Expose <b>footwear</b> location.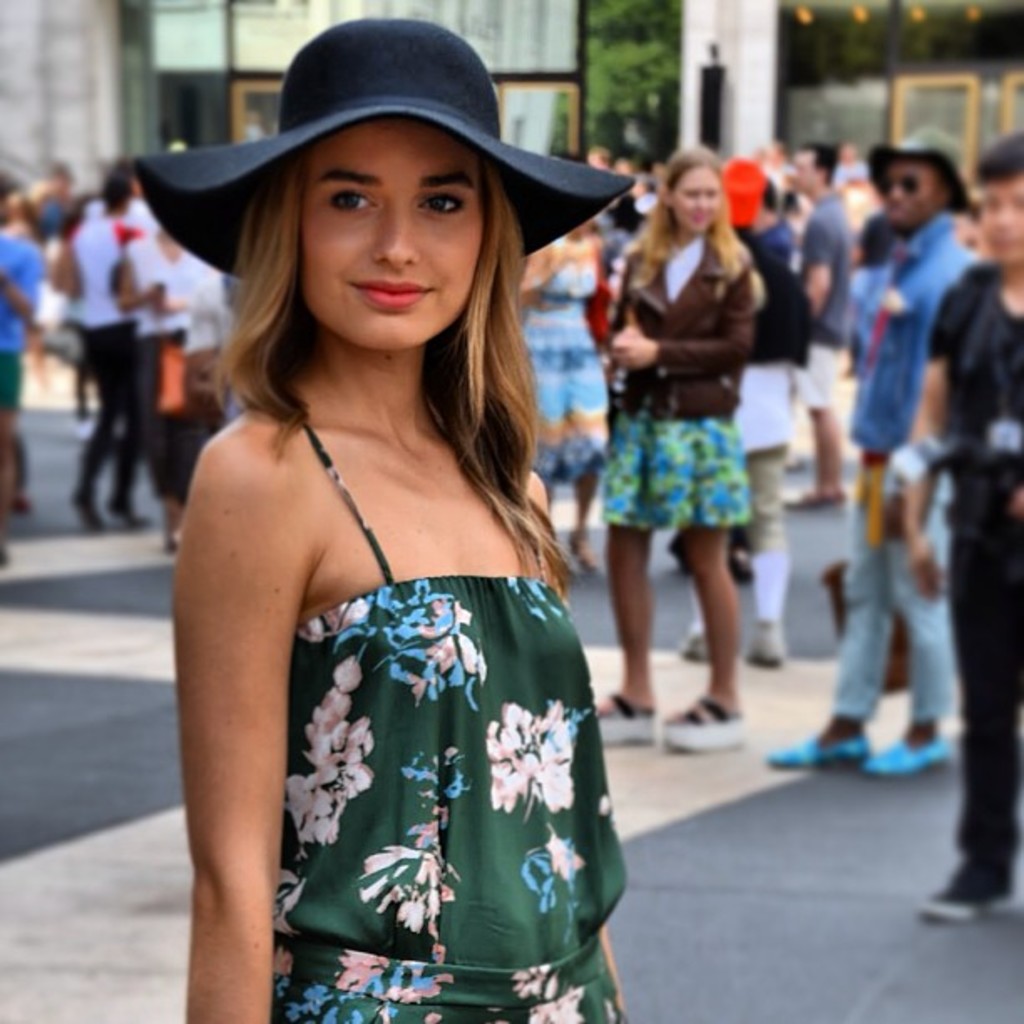
Exposed at 668:696:740:746.
